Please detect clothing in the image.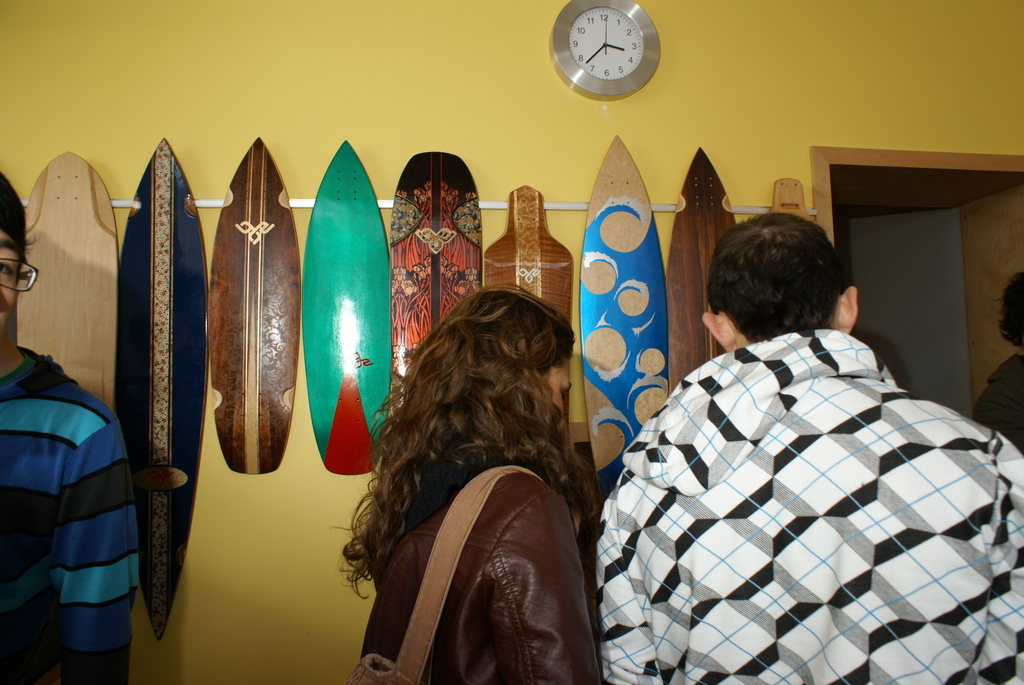
[x1=598, y1=322, x2=1023, y2=684].
